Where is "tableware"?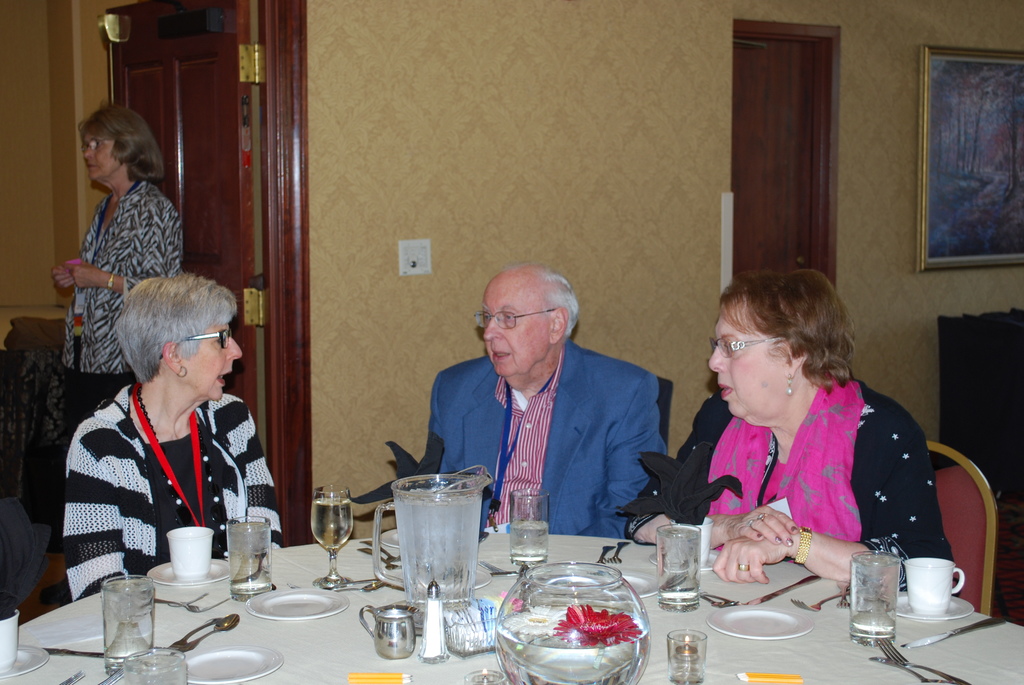
x1=0 y1=642 x2=51 y2=677.
